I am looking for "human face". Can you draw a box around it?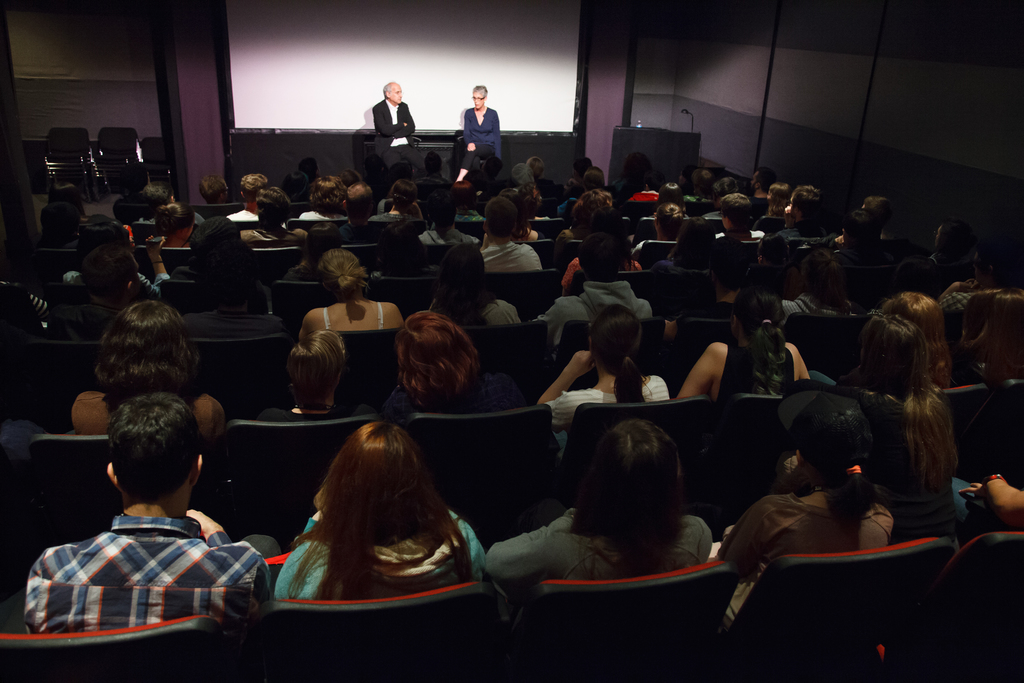
Sure, the bounding box is 467/92/483/113.
